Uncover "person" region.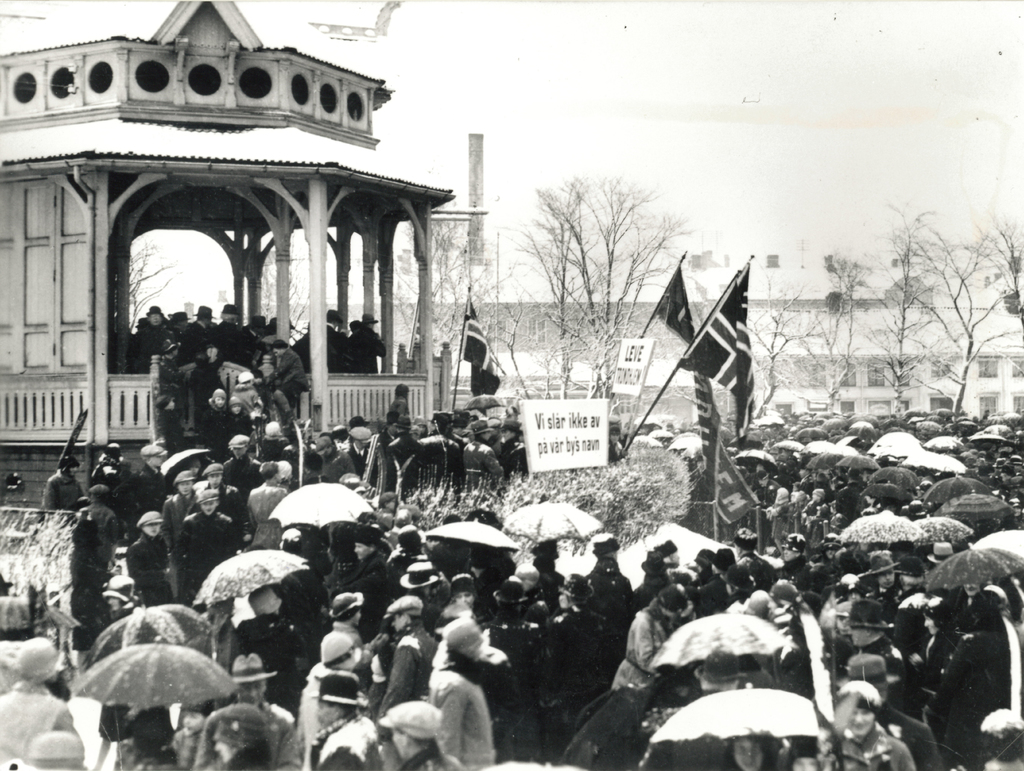
Uncovered: (left=835, top=675, right=917, bottom=761).
